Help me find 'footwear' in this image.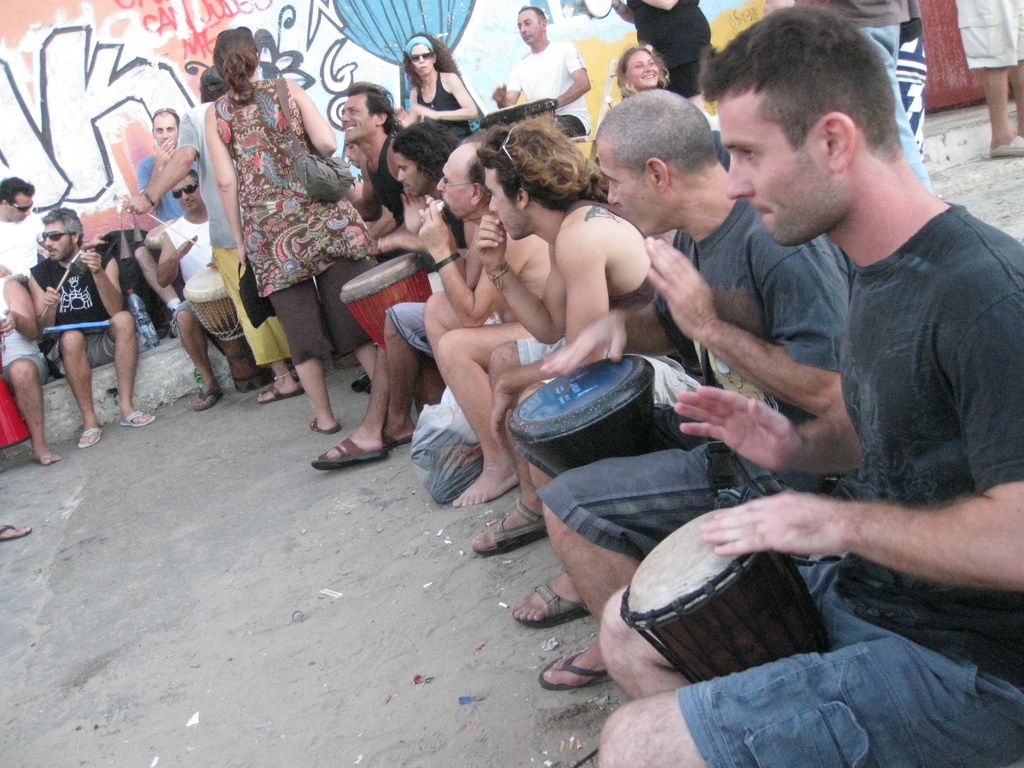
Found it: [0, 520, 33, 540].
